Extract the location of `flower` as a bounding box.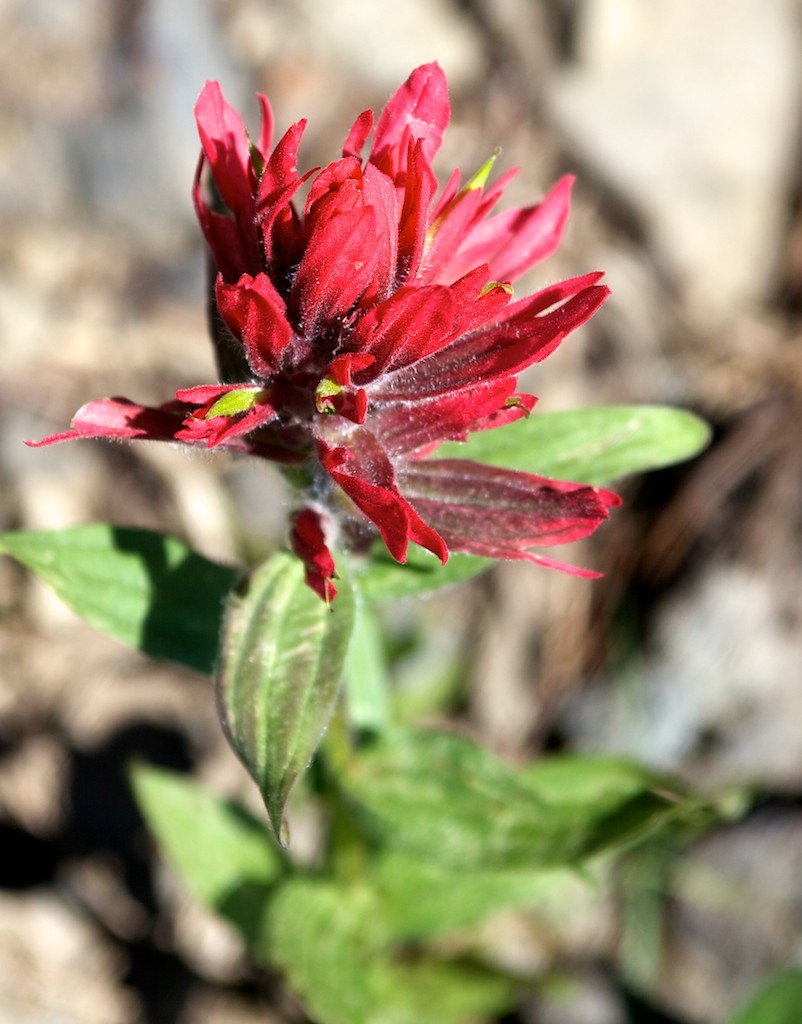
crop(78, 68, 624, 590).
